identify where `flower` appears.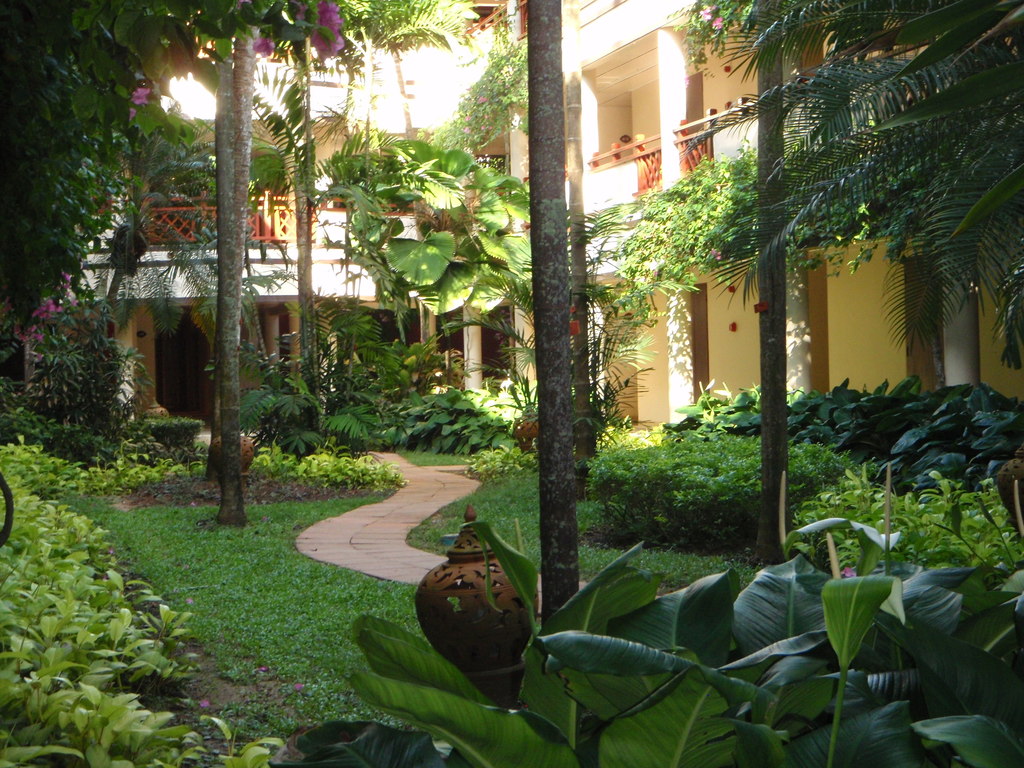
Appears at {"x1": 308, "y1": 1, "x2": 346, "y2": 63}.
